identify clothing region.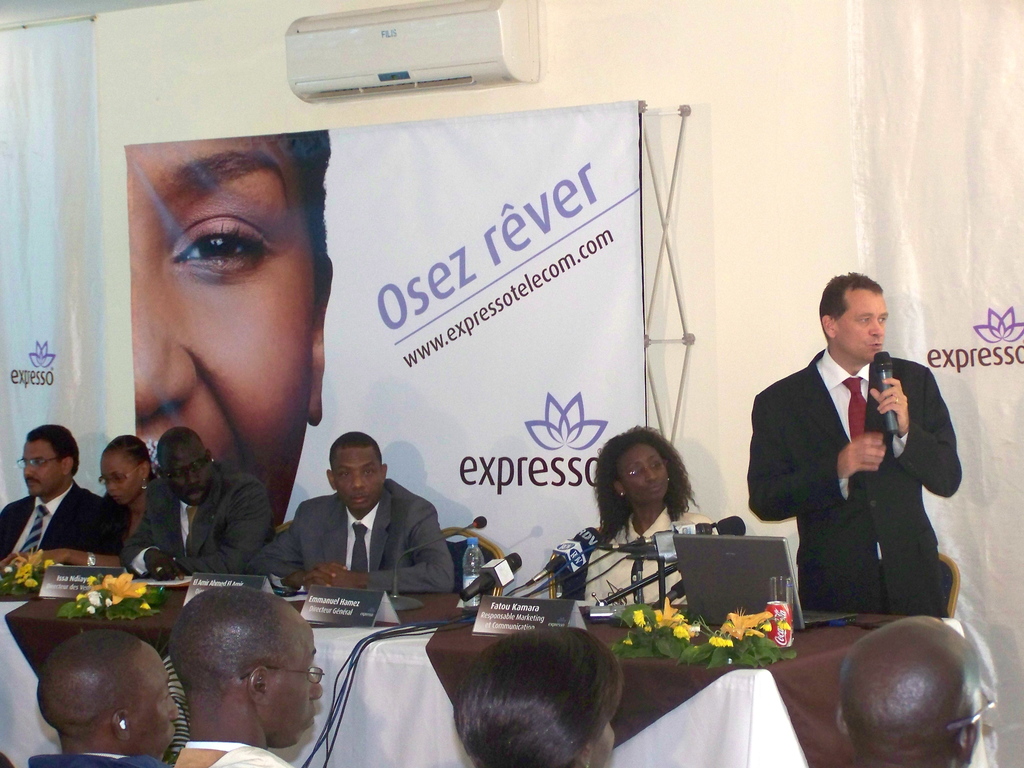
Region: 117,464,271,575.
